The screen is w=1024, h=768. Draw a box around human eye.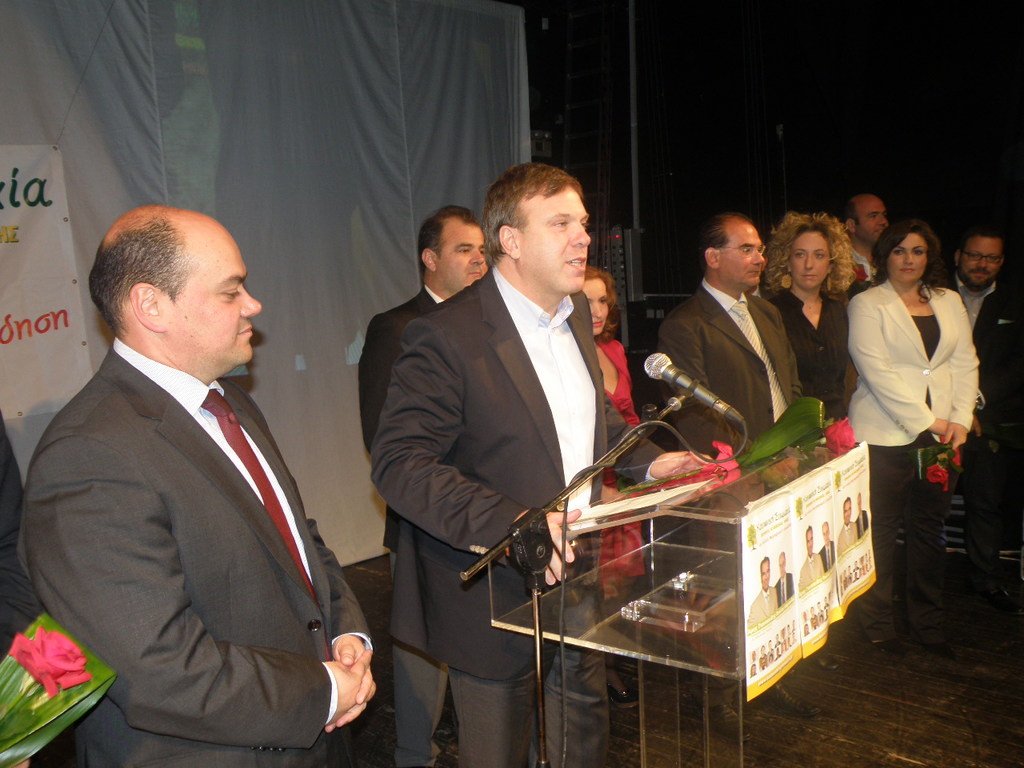
region(911, 243, 925, 258).
